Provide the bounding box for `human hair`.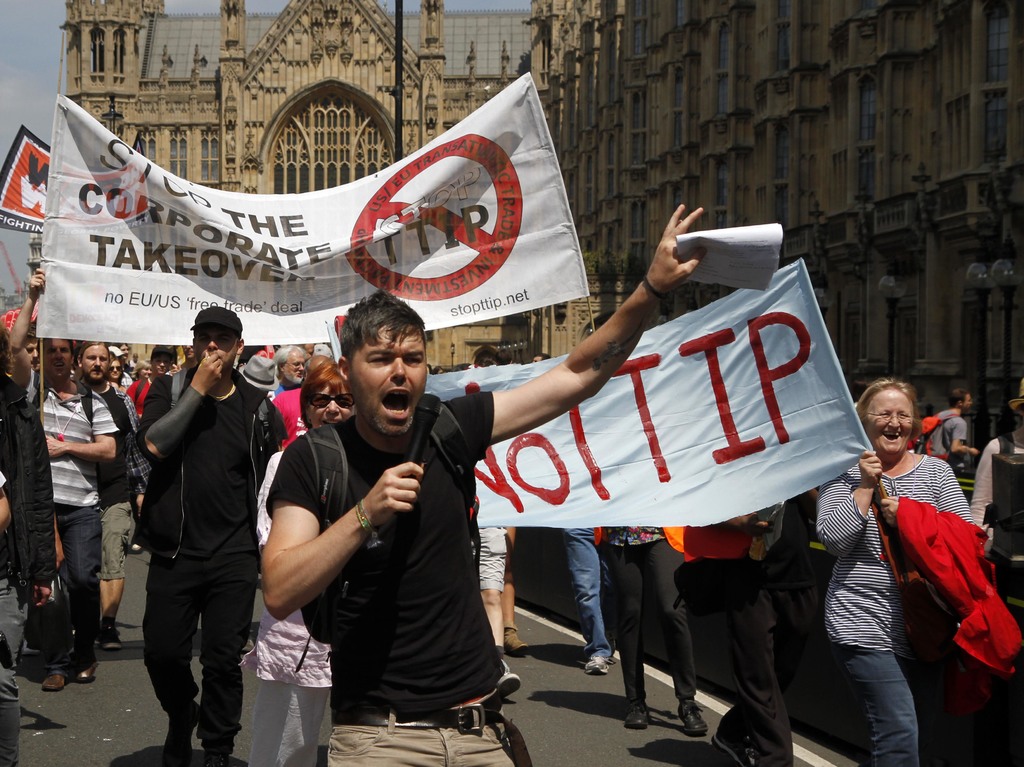
crop(853, 372, 926, 441).
